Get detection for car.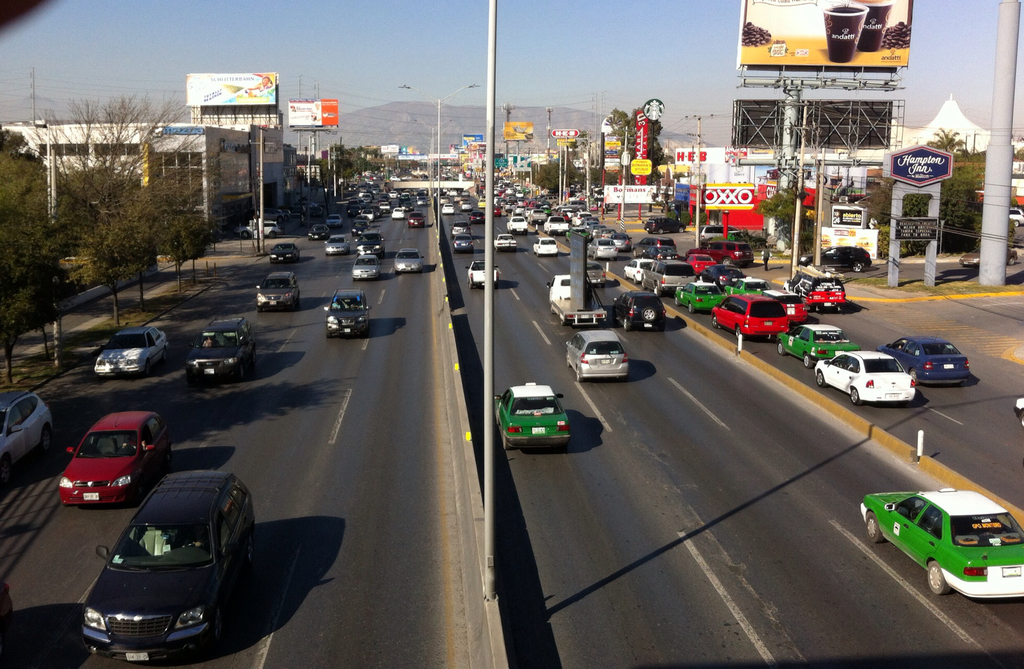
Detection: 92,324,166,375.
